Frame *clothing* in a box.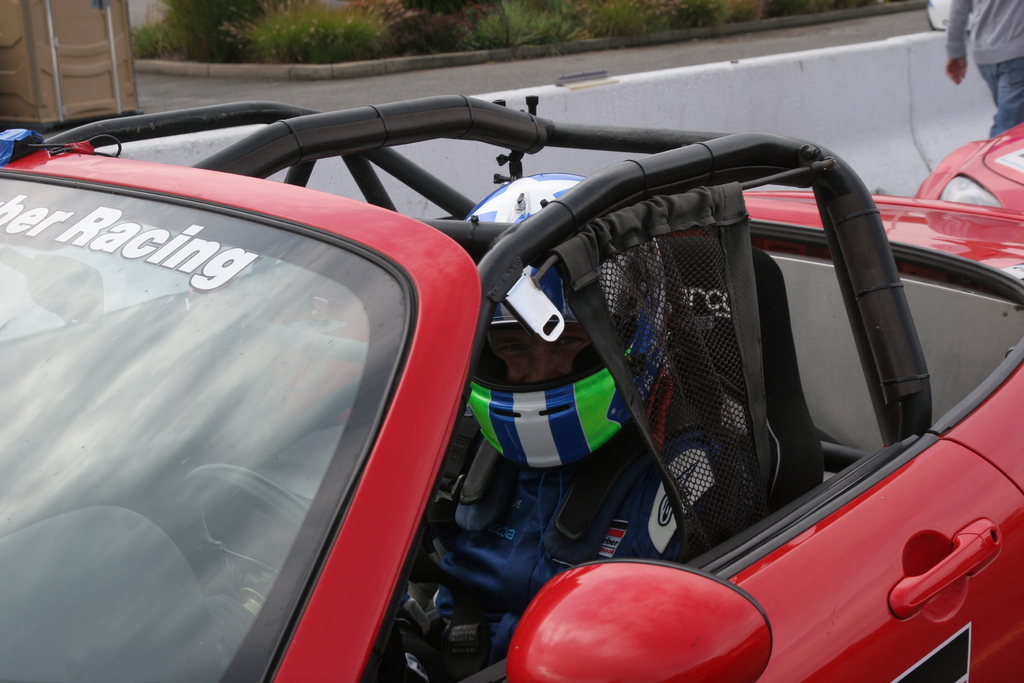
(x1=947, y1=0, x2=1023, y2=140).
